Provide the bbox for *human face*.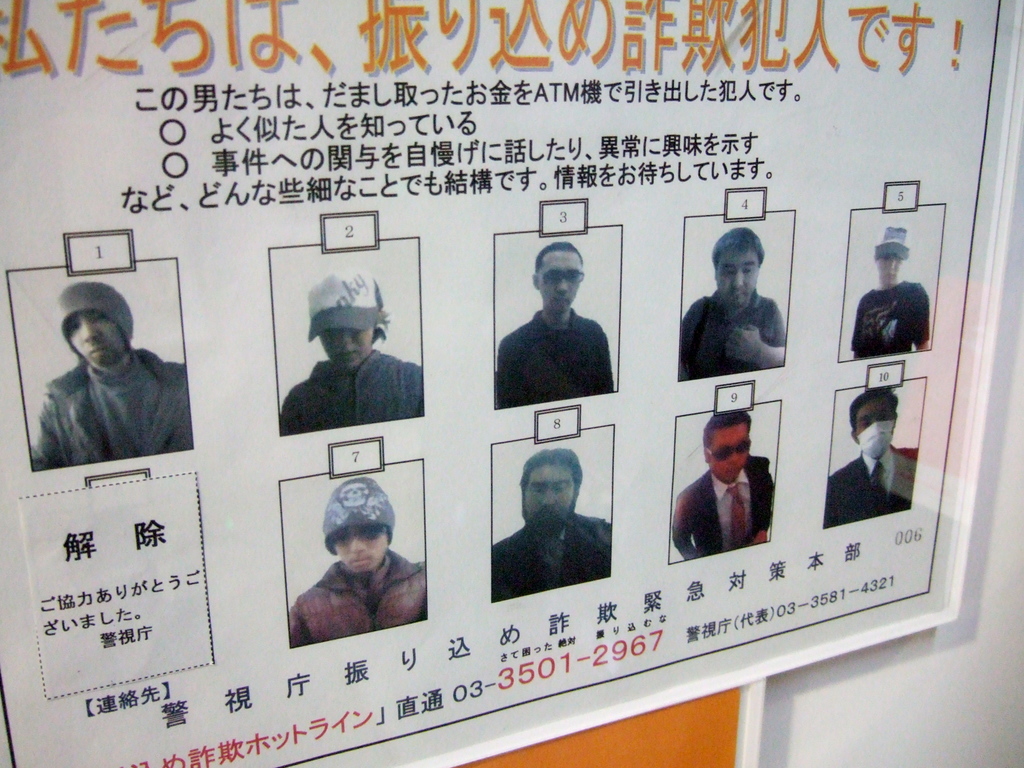
select_region(716, 260, 755, 307).
